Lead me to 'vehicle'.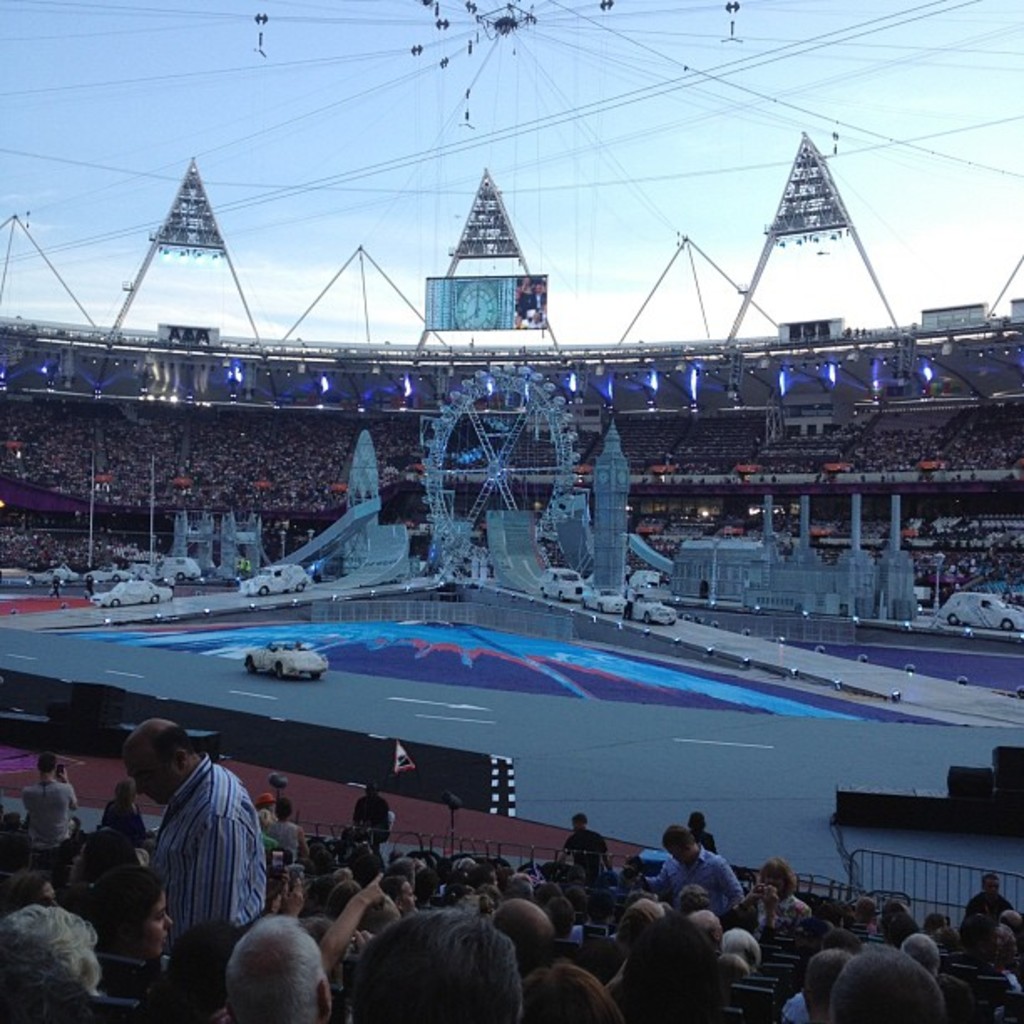
Lead to box=[239, 639, 330, 681].
